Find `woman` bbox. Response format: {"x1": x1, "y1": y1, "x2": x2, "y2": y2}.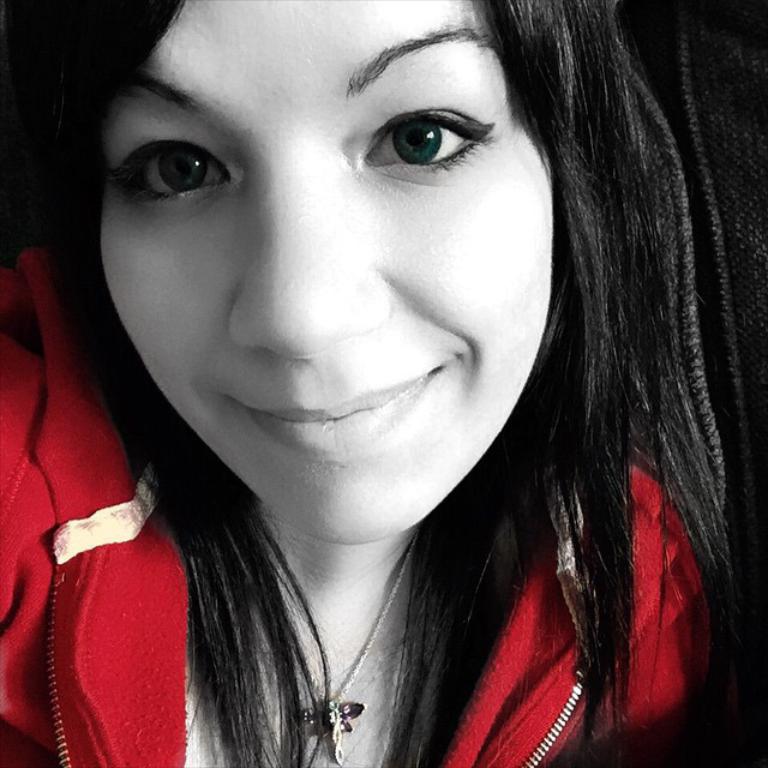
{"x1": 0, "y1": 0, "x2": 761, "y2": 766}.
